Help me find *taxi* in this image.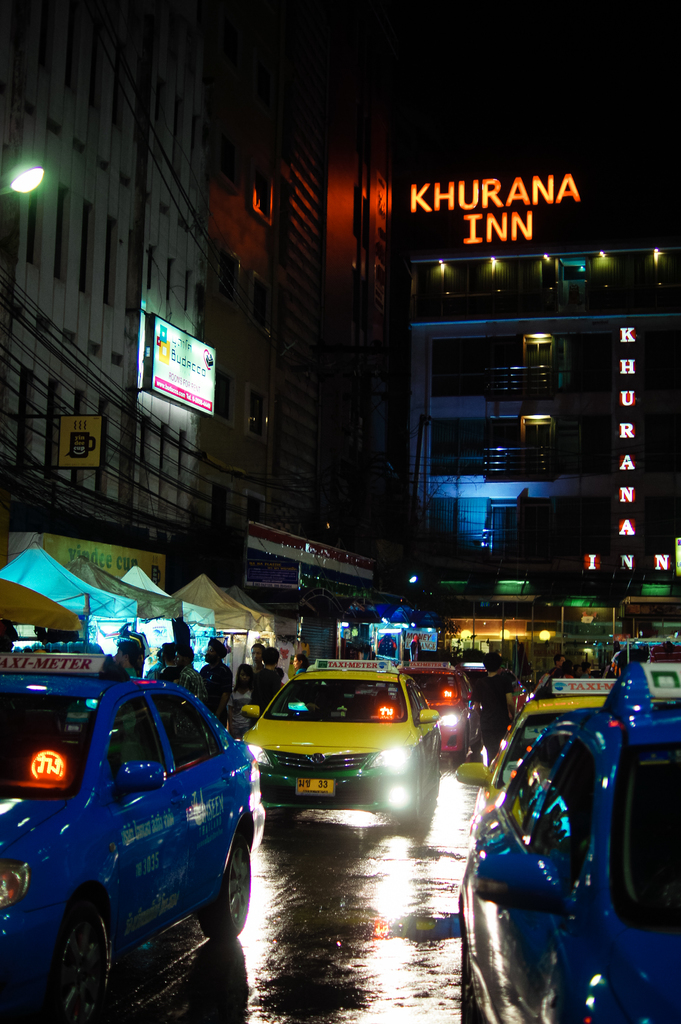
Found it: [left=460, top=655, right=680, bottom=1023].
